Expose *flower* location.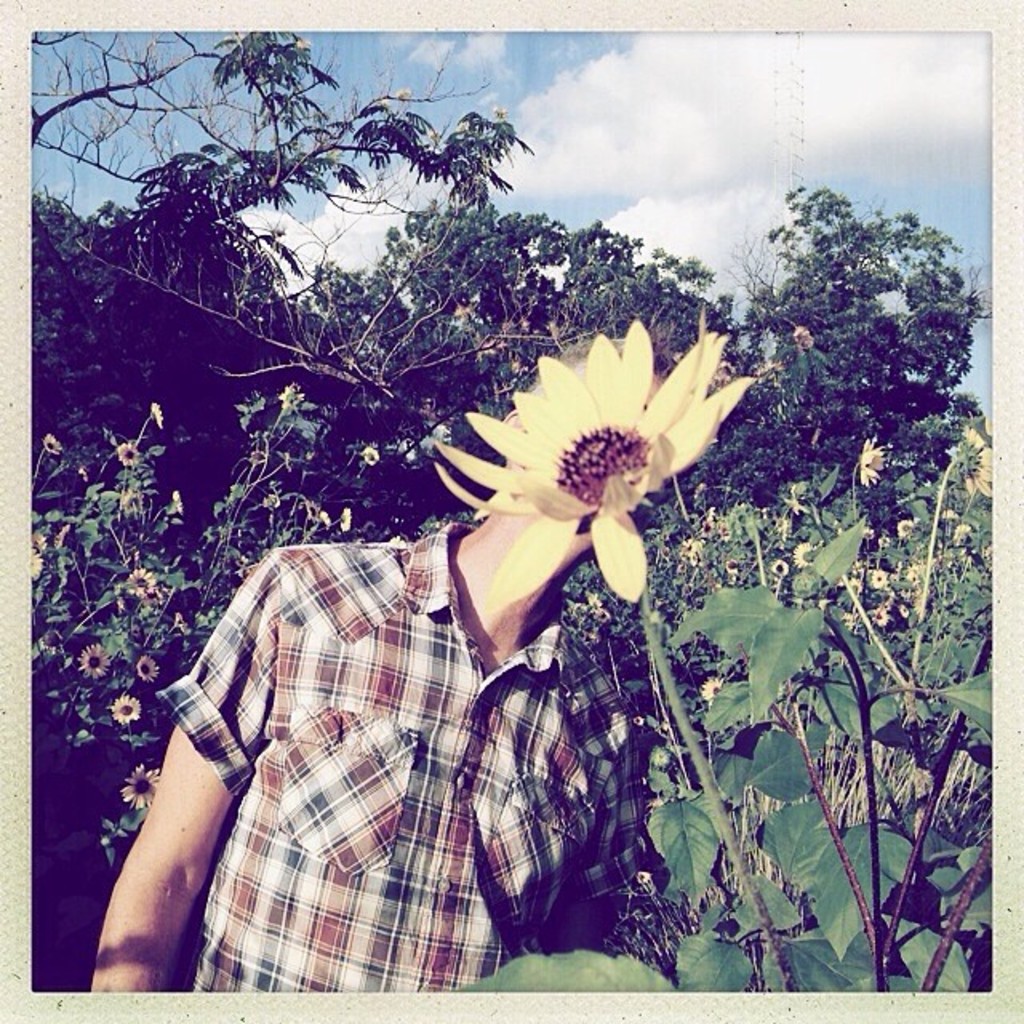
Exposed at (421,302,774,624).
